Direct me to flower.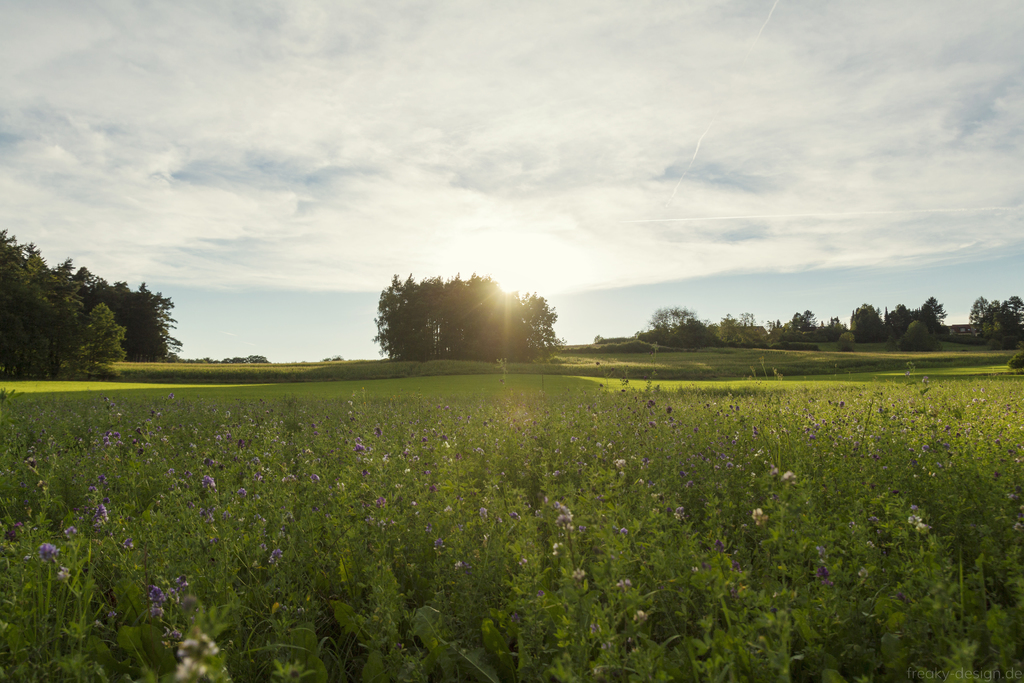
Direction: {"x1": 100, "y1": 431, "x2": 126, "y2": 449}.
